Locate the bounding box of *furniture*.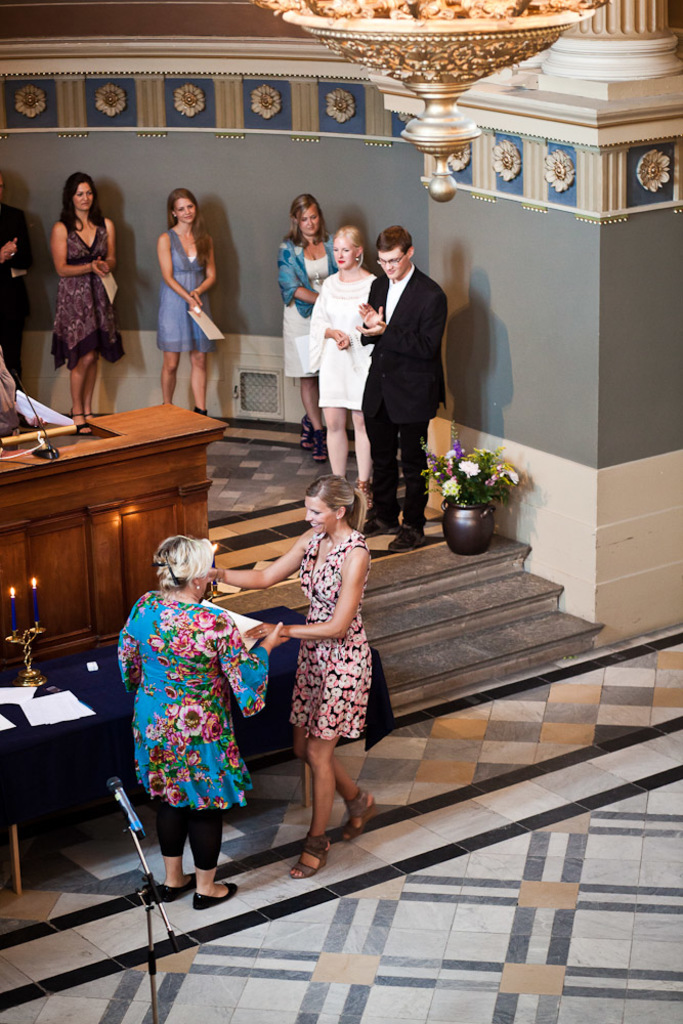
Bounding box: bbox=(5, 399, 223, 651).
